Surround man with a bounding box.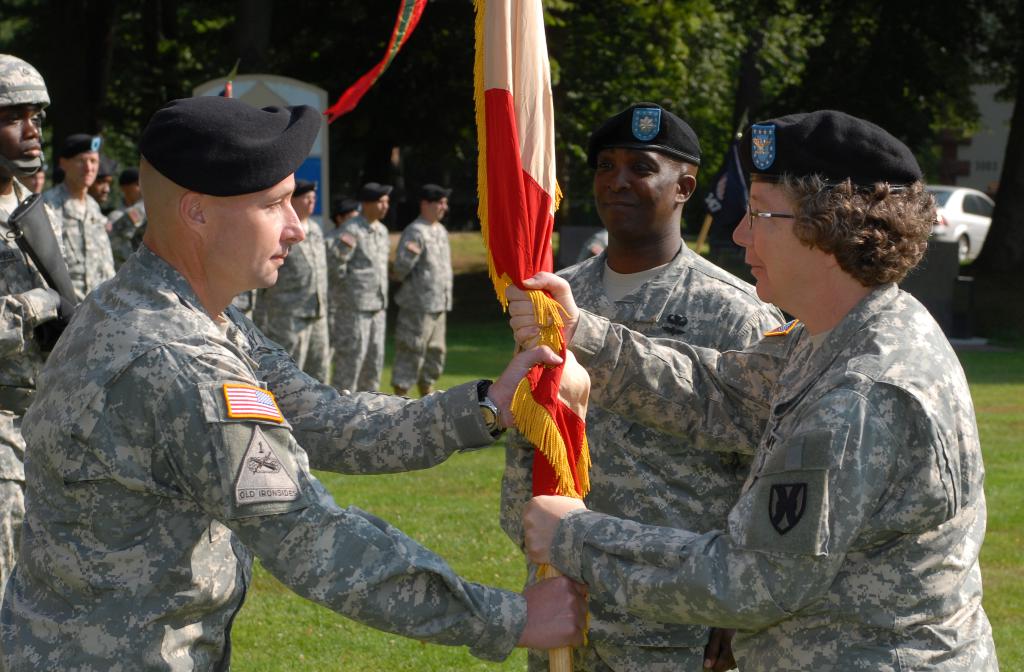
(x1=261, y1=184, x2=340, y2=386).
